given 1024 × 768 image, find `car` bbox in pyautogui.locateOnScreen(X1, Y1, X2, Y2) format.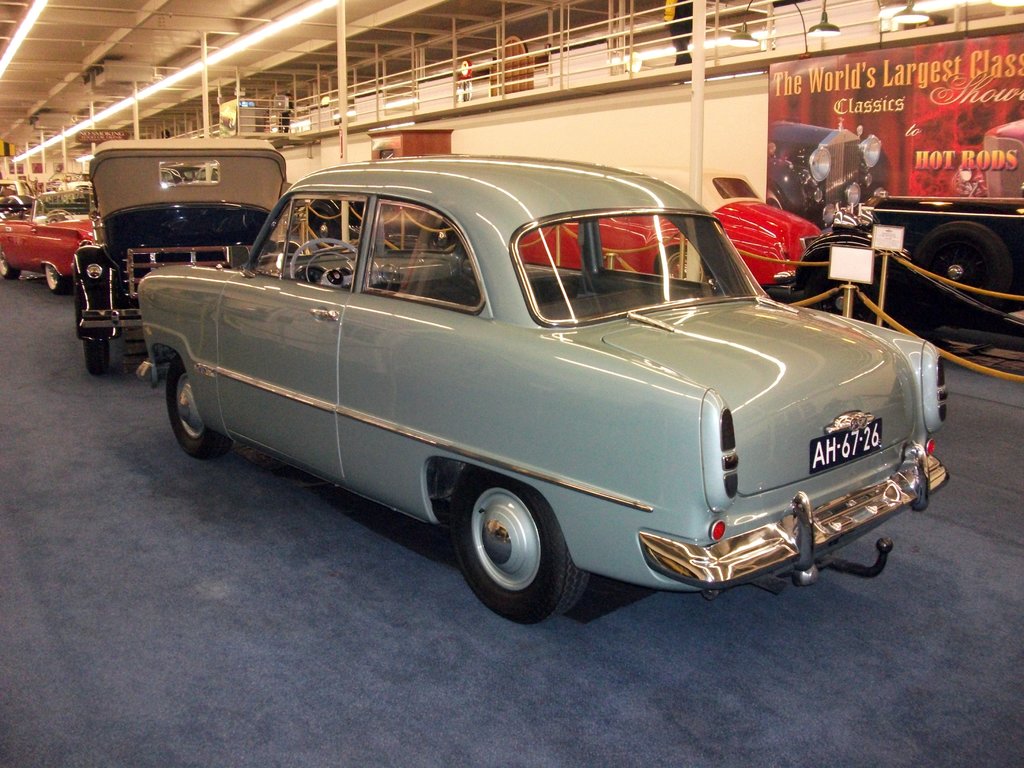
pyautogui.locateOnScreen(523, 199, 817, 296).
